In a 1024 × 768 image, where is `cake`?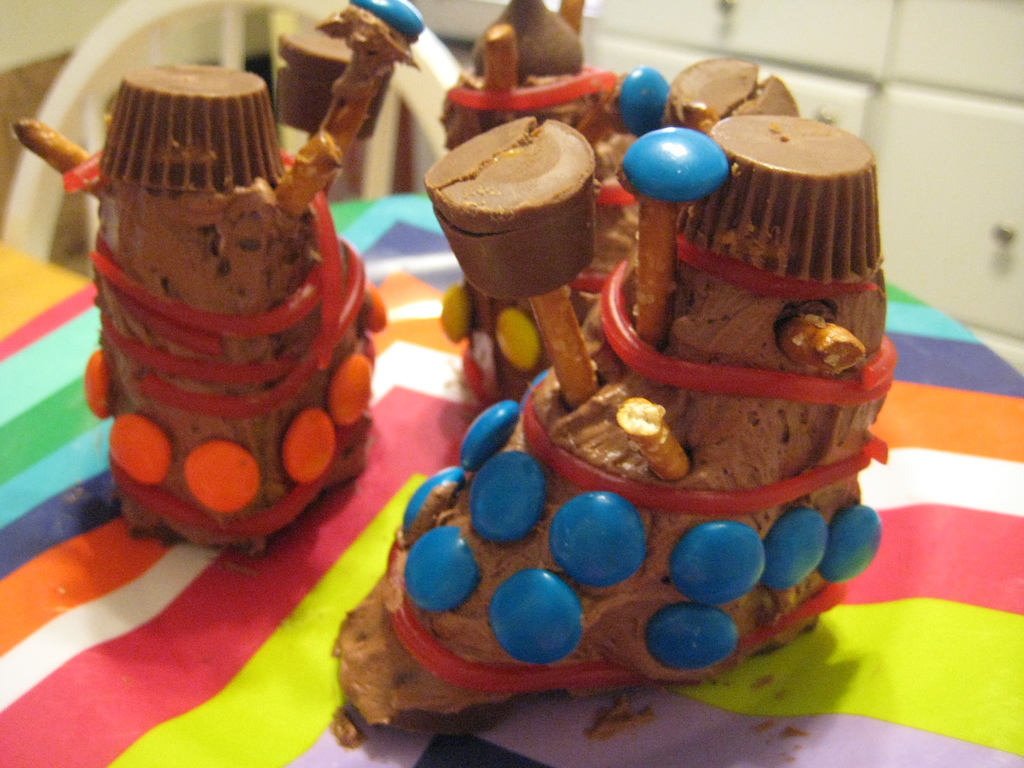
[x1=325, y1=113, x2=899, y2=728].
